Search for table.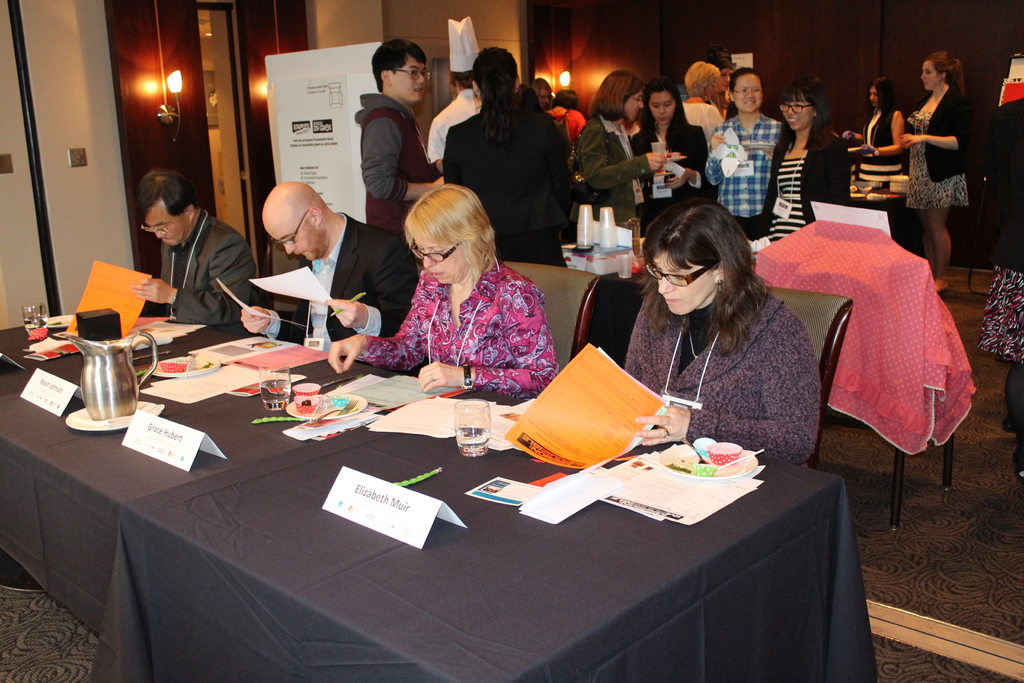
Found at <bbox>0, 304, 425, 511</bbox>.
